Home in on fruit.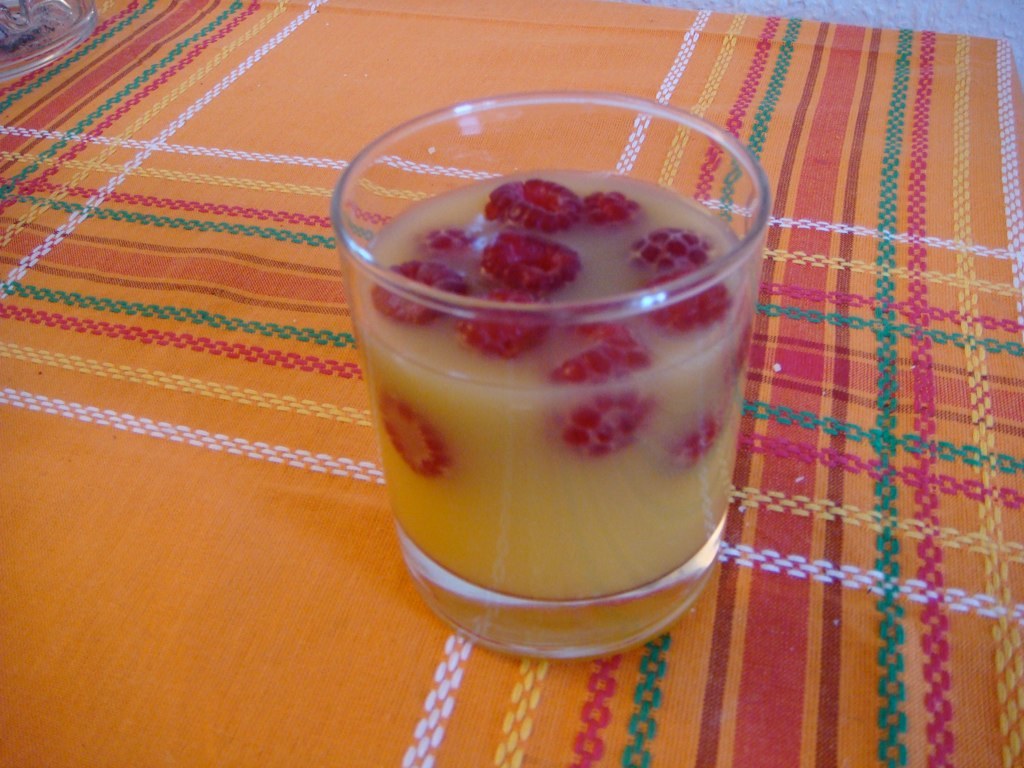
Homed in at [627,226,713,275].
